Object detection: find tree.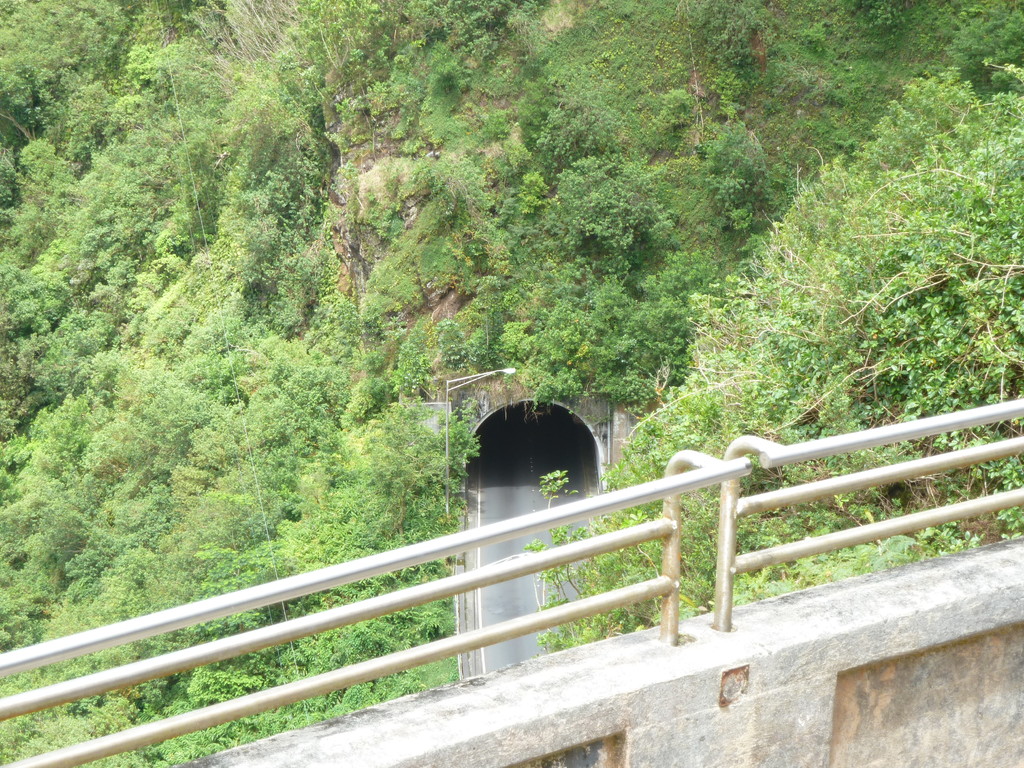
<region>0, 3, 202, 431</region>.
